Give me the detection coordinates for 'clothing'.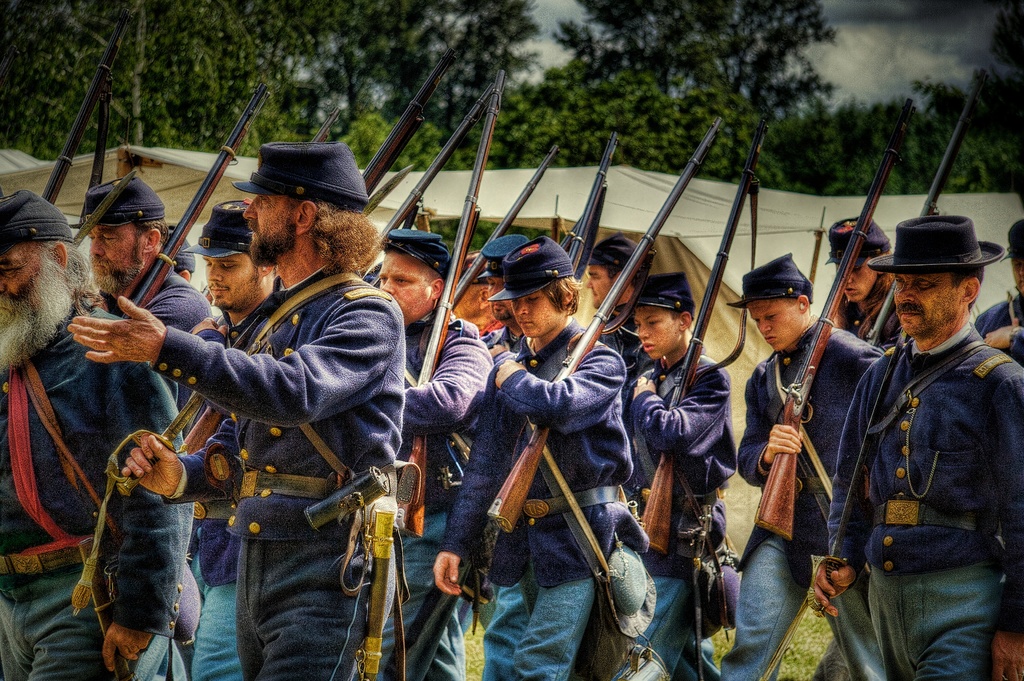
bbox=(0, 300, 200, 574).
